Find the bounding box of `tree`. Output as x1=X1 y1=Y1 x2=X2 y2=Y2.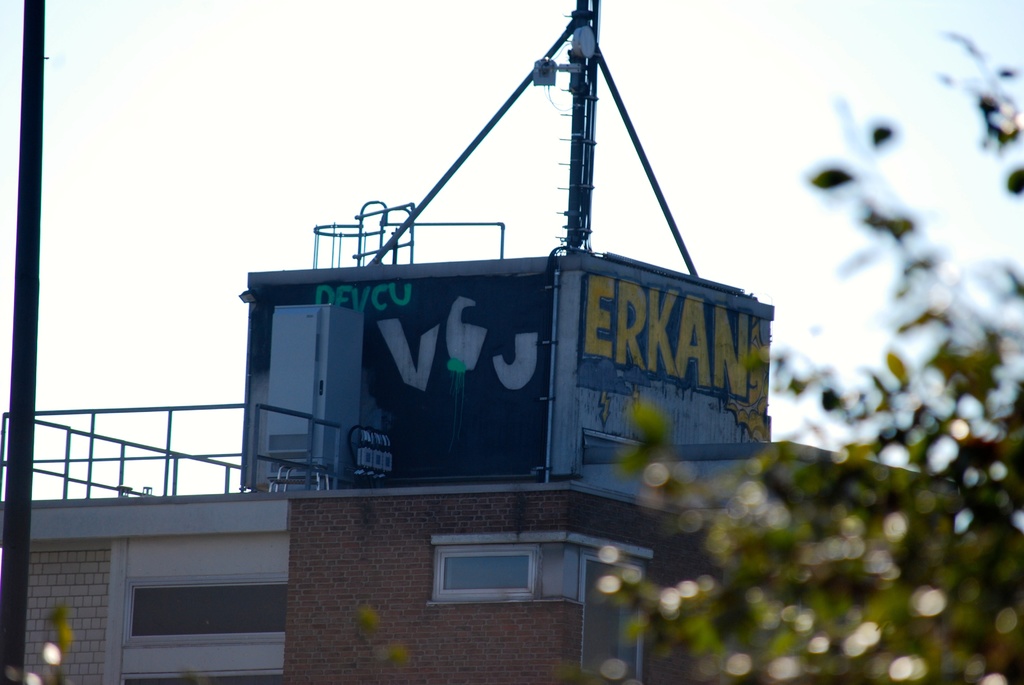
x1=591 y1=25 x2=1023 y2=684.
